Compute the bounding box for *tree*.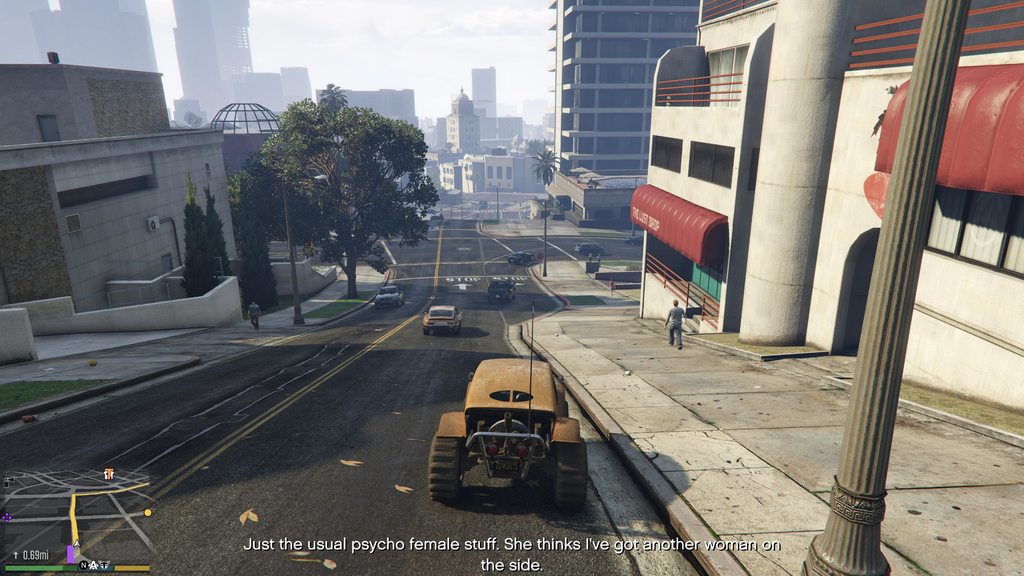
crop(533, 143, 562, 187).
